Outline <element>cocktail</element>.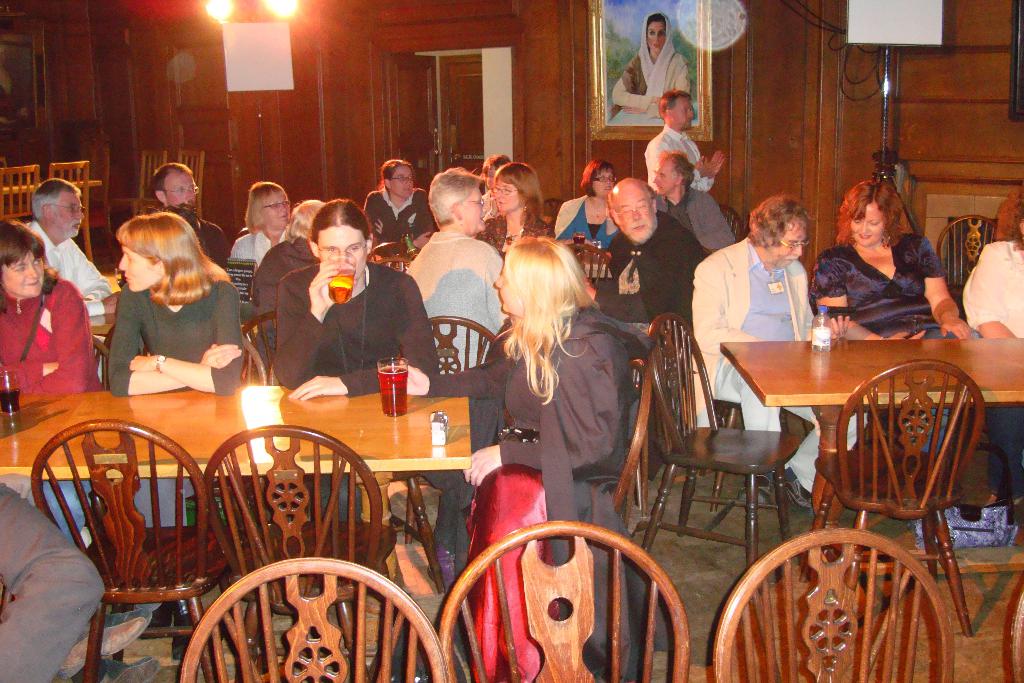
Outline: region(330, 260, 363, 304).
